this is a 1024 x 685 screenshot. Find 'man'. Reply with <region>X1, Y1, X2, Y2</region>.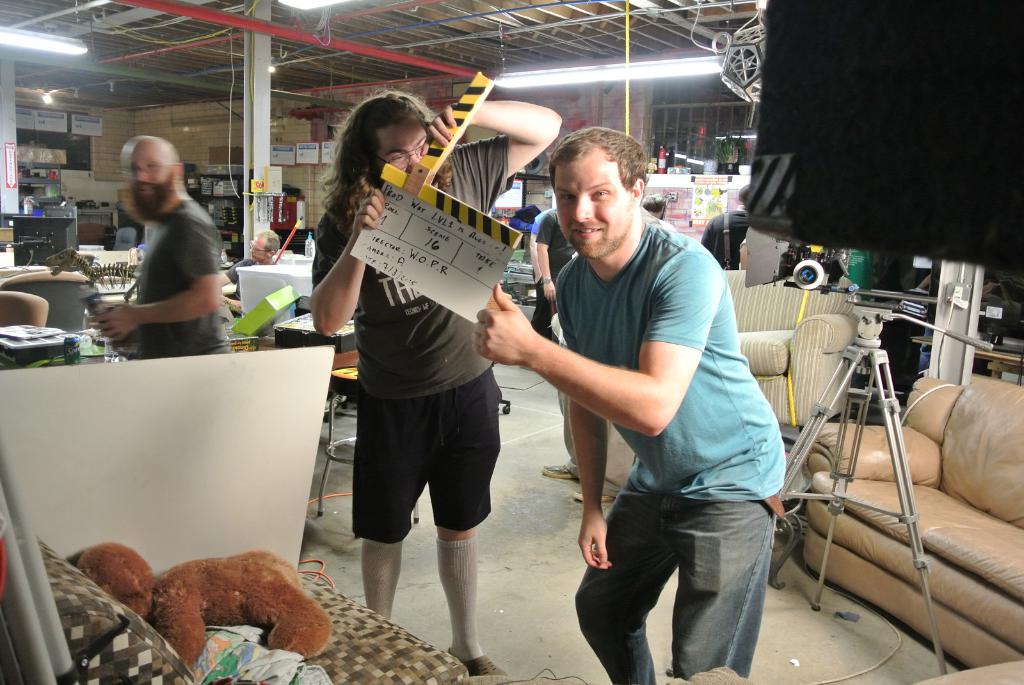
<region>530, 207, 555, 329</region>.
